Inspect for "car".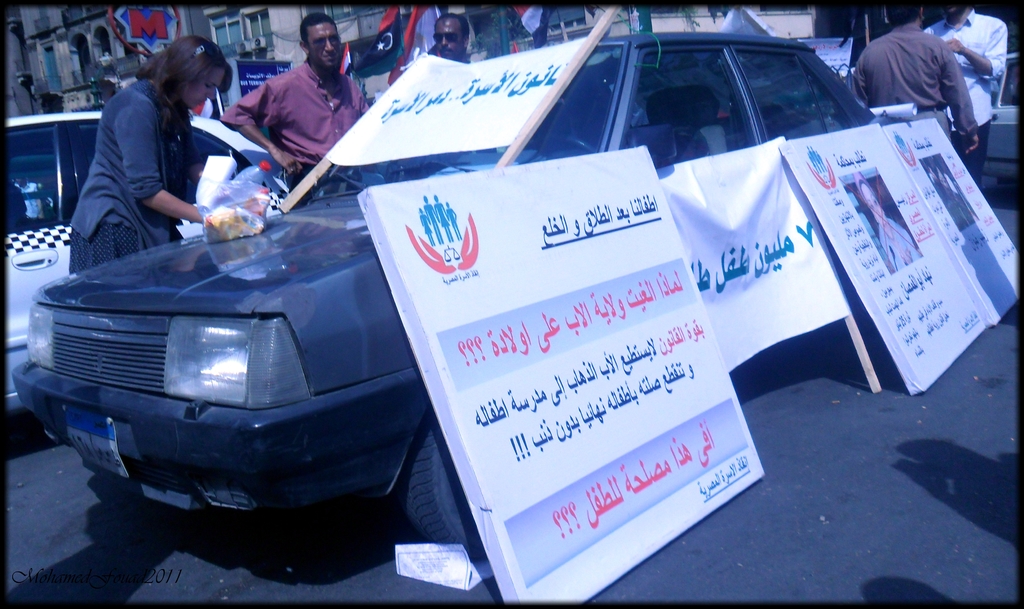
Inspection: left=2, top=108, right=384, bottom=414.
